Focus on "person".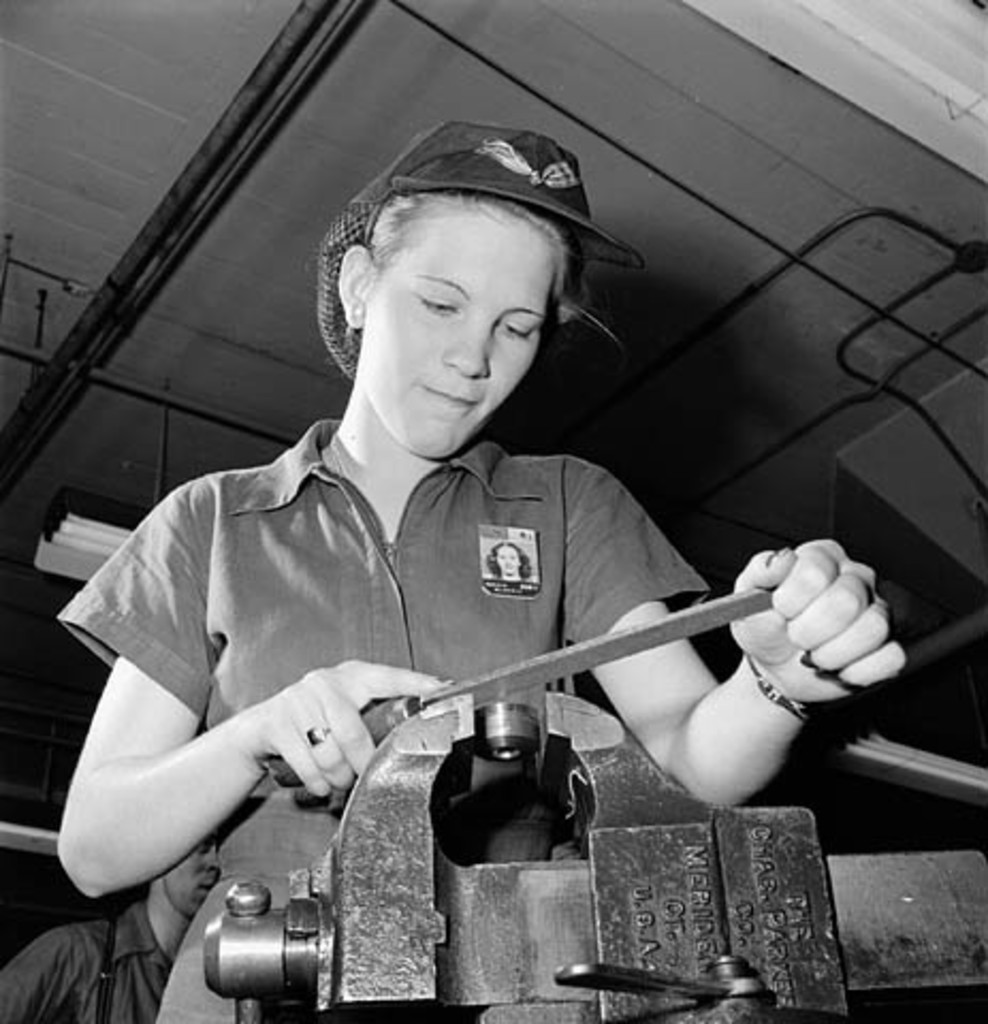
Focused at [x1=156, y1=166, x2=847, y2=1013].
